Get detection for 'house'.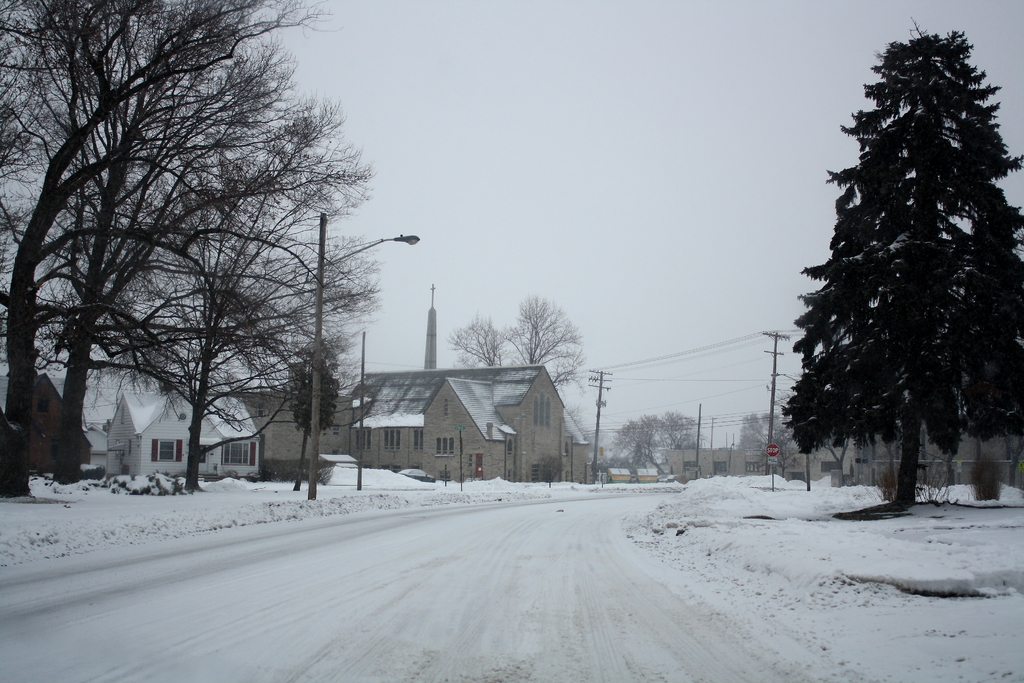
Detection: BBox(875, 395, 918, 490).
